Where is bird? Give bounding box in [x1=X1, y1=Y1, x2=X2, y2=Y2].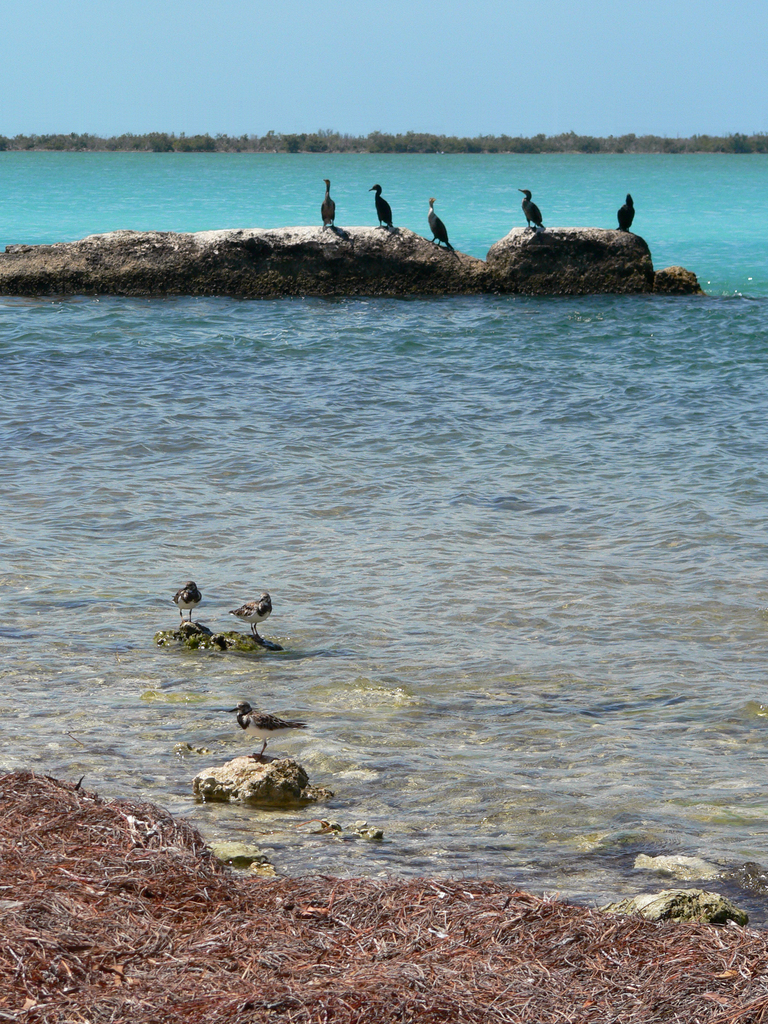
[x1=426, y1=197, x2=456, y2=255].
